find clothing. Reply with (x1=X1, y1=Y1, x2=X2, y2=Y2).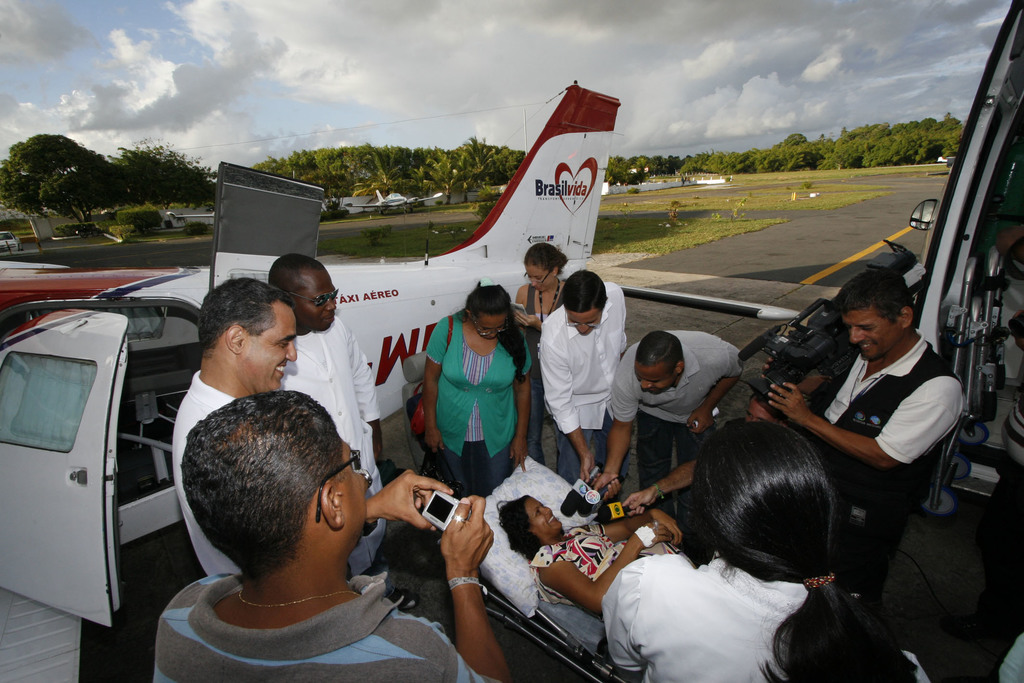
(x1=813, y1=323, x2=956, y2=608).
